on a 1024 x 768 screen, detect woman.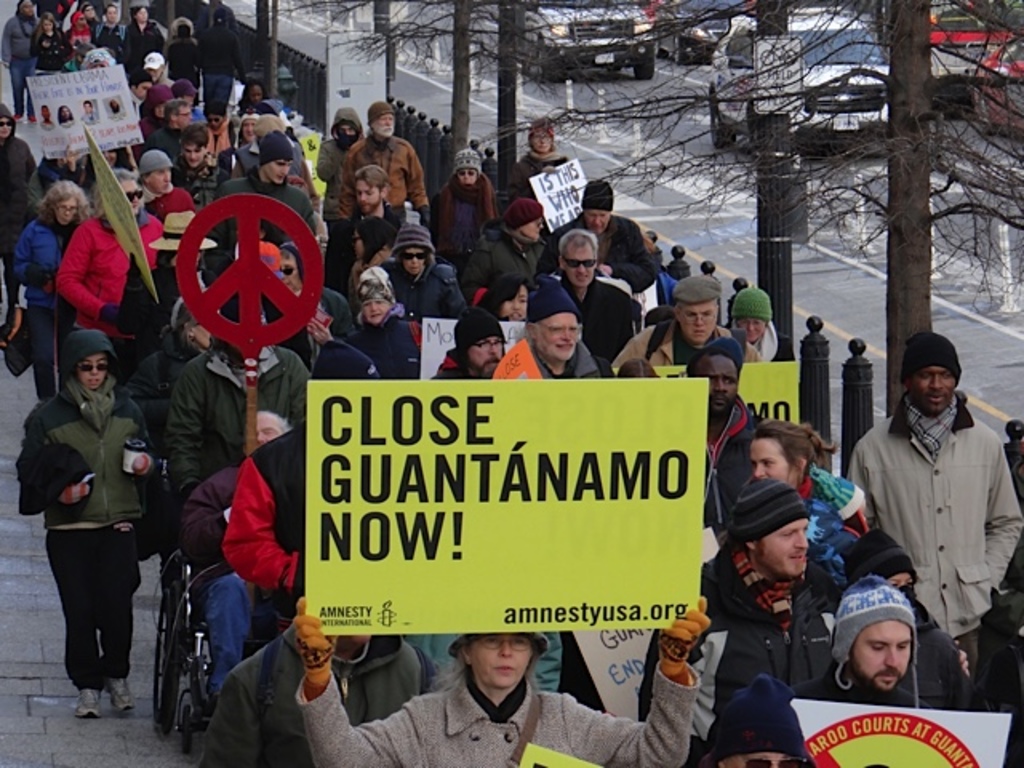
(11,173,77,405).
